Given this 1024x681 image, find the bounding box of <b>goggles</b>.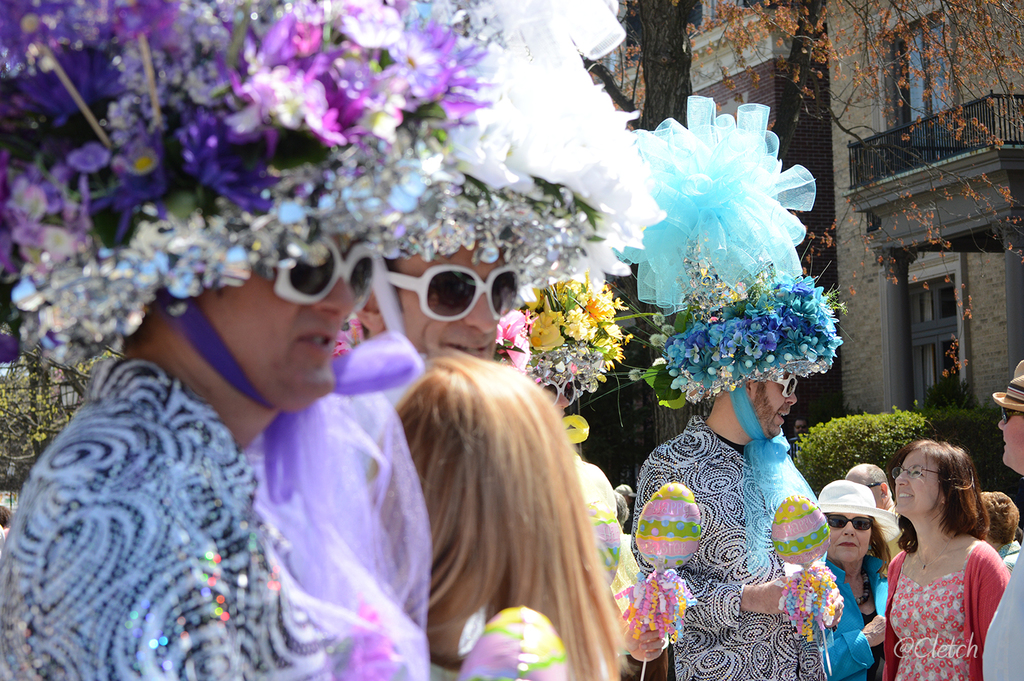
select_region(208, 244, 375, 316).
